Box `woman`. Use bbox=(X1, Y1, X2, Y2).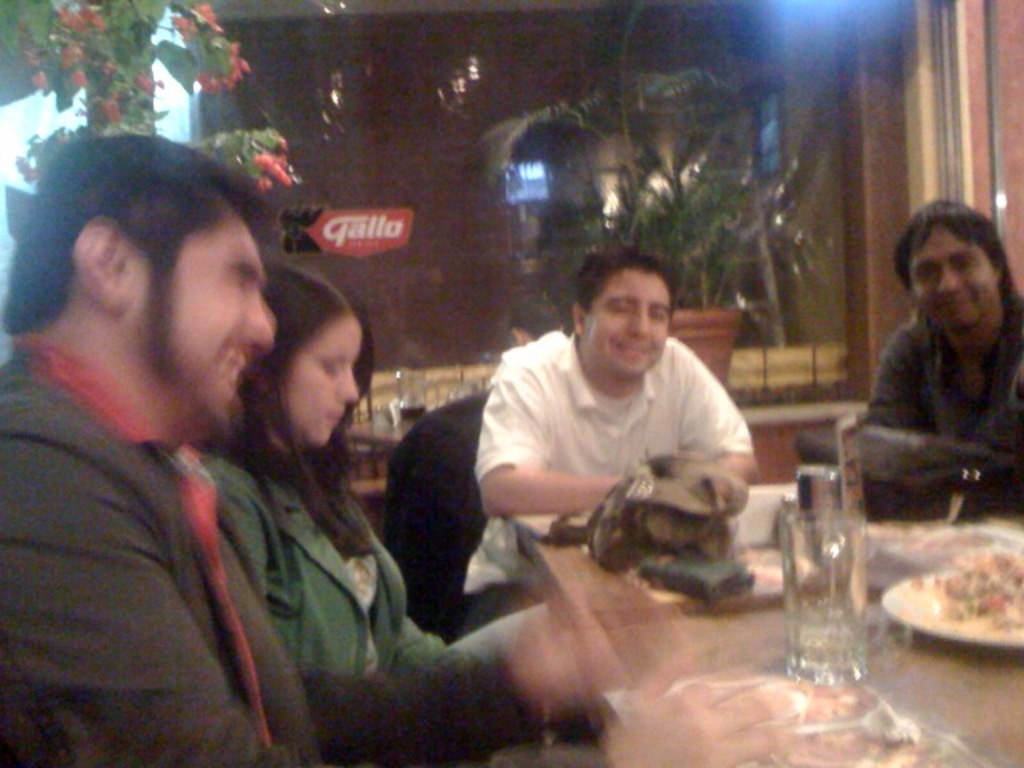
bbox=(182, 258, 498, 677).
